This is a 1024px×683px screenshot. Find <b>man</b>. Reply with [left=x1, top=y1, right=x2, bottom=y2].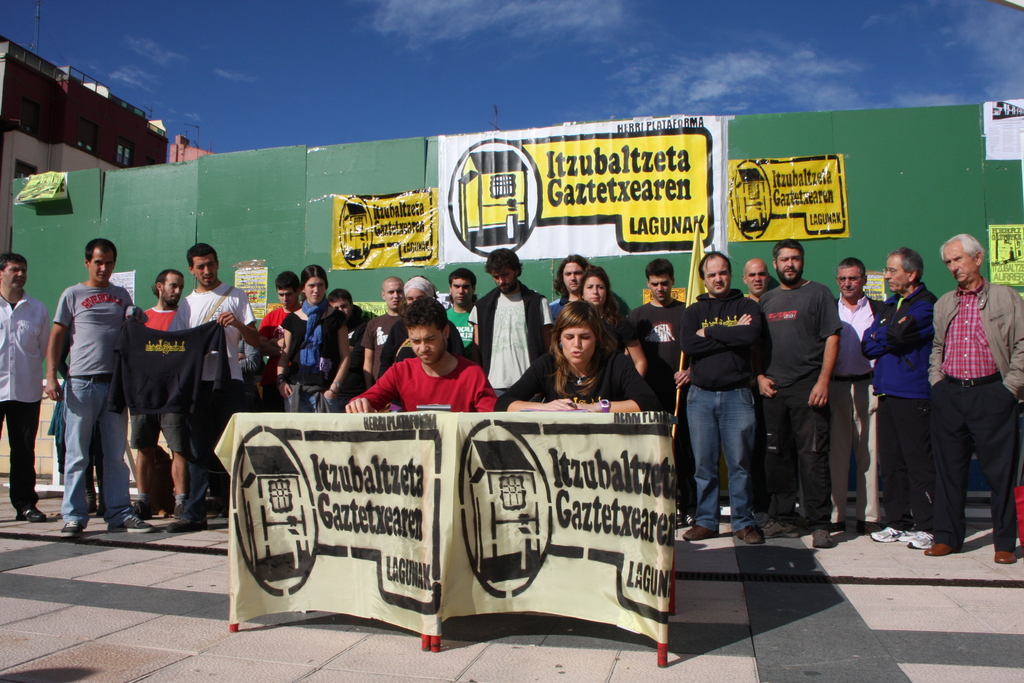
[left=833, top=258, right=887, bottom=531].
